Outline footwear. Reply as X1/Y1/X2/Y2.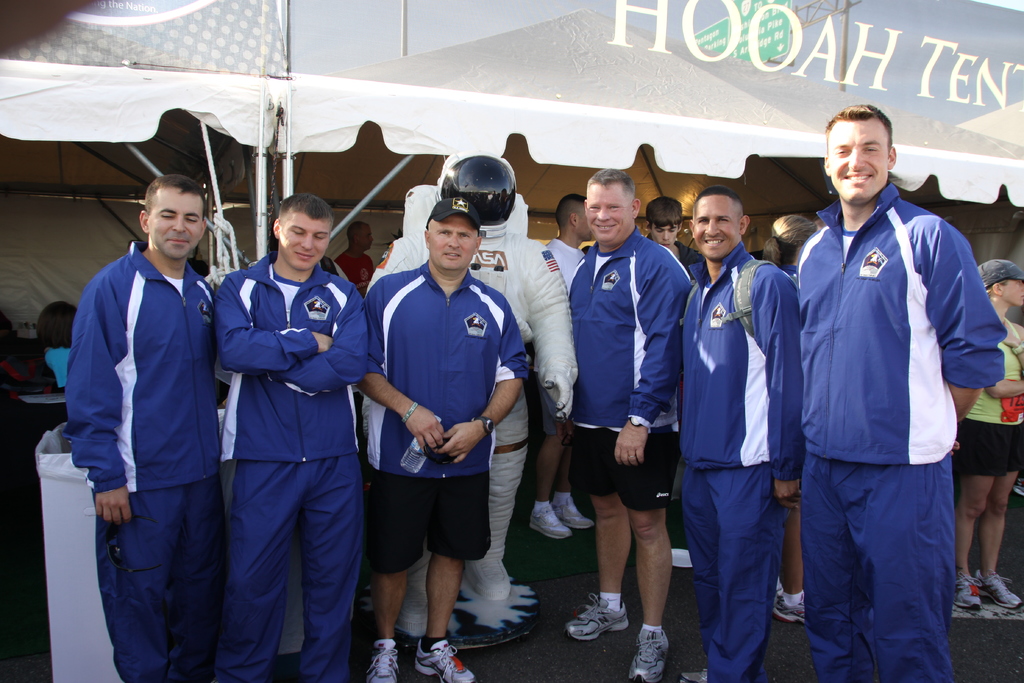
954/573/986/612.
